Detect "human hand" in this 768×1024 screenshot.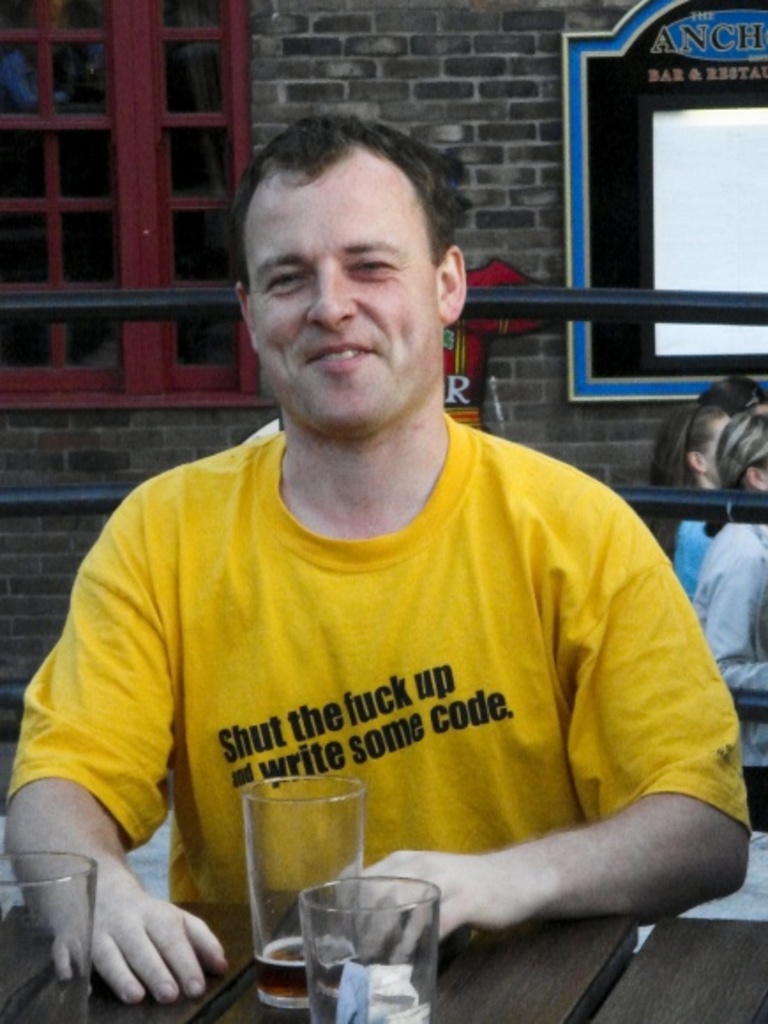
Detection: bbox(79, 883, 233, 1019).
